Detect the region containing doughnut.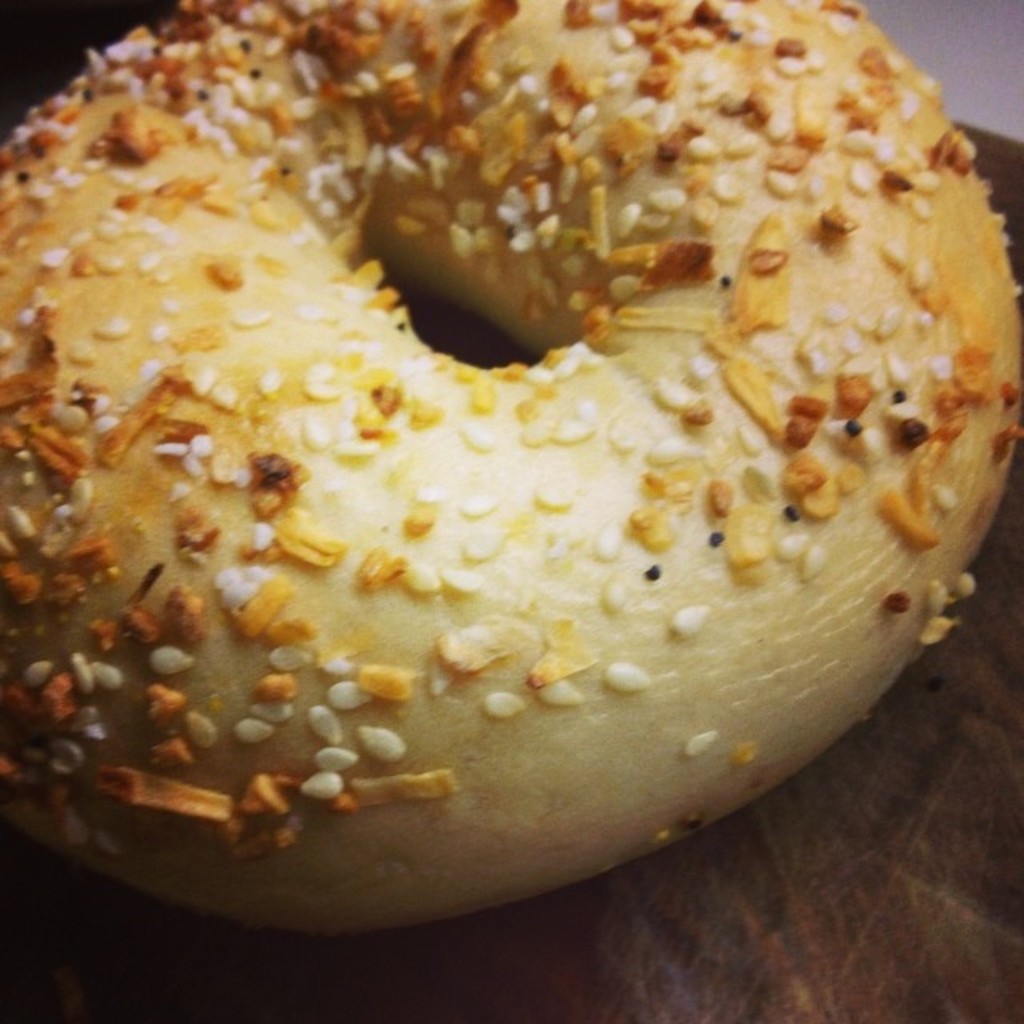
region(0, 0, 1011, 930).
